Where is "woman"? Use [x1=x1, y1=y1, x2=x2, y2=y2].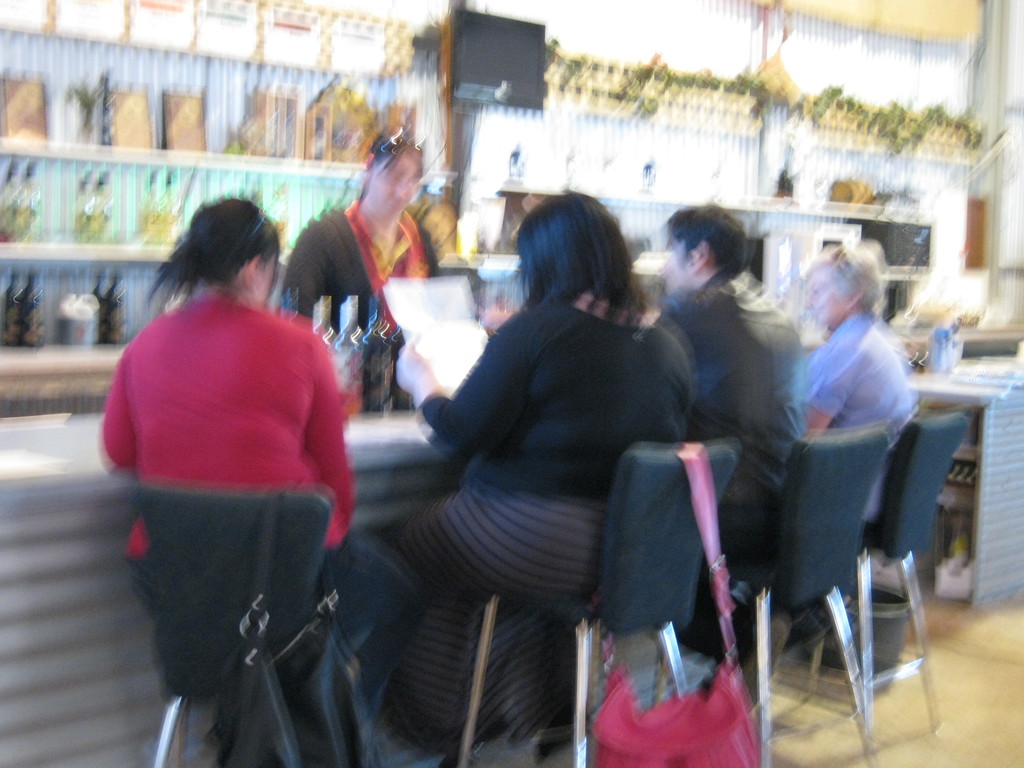
[x1=282, y1=122, x2=488, y2=362].
